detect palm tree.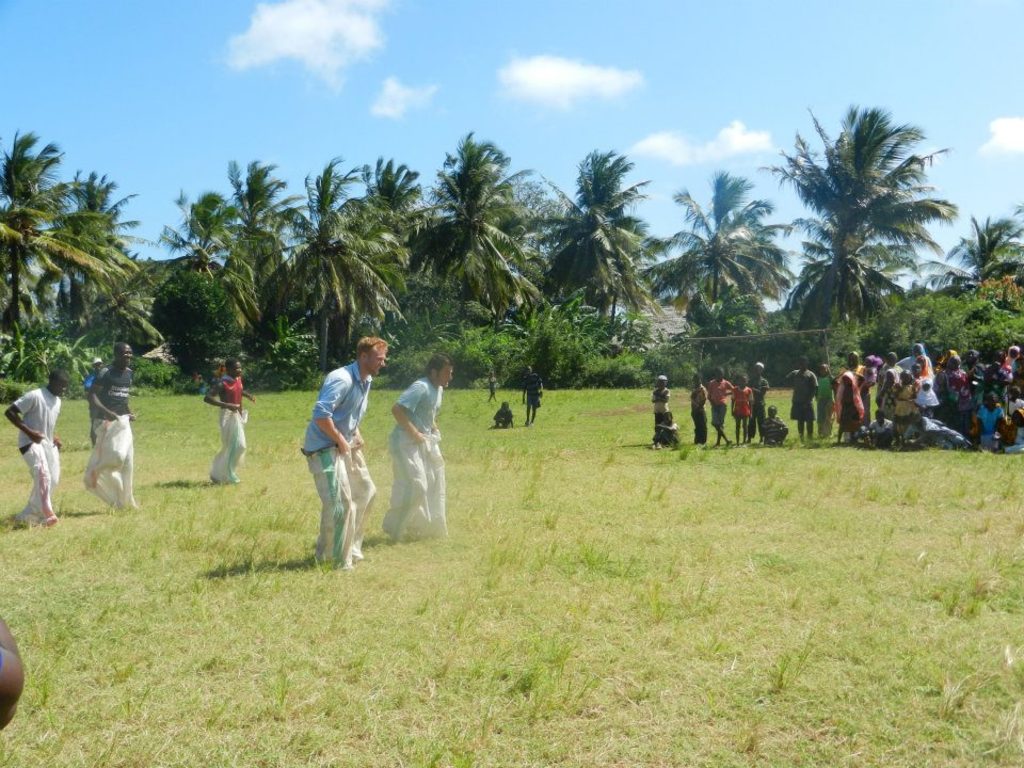
Detected at 943,205,1022,329.
